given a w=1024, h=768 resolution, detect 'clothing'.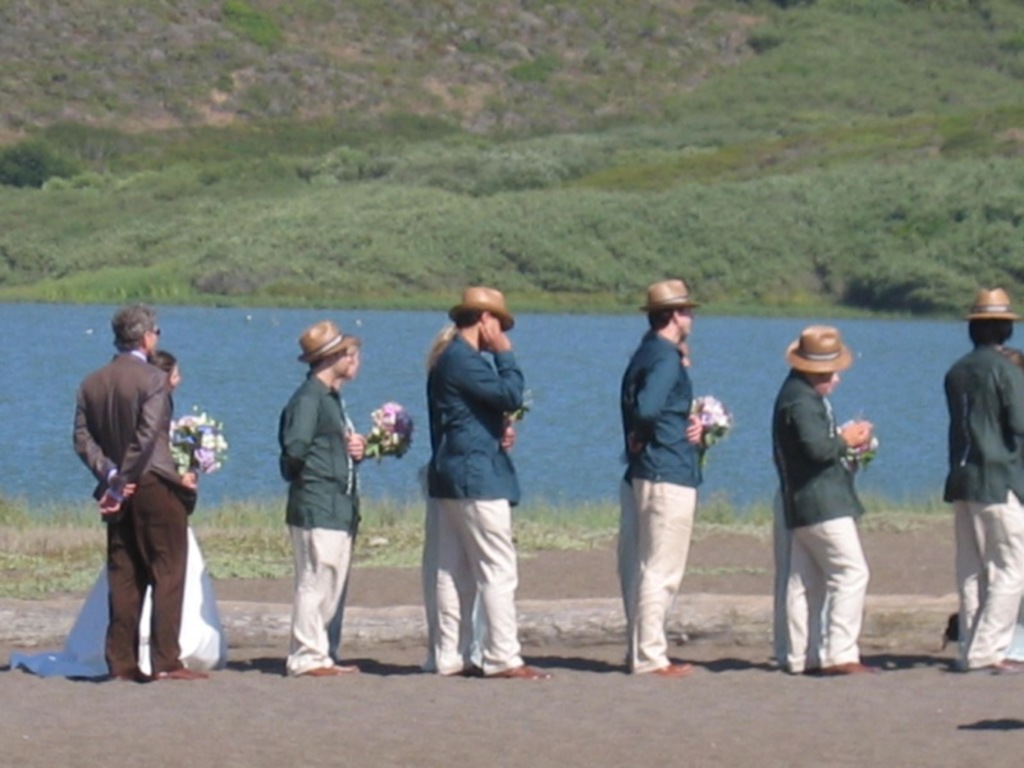
<box>621,420,703,657</box>.
